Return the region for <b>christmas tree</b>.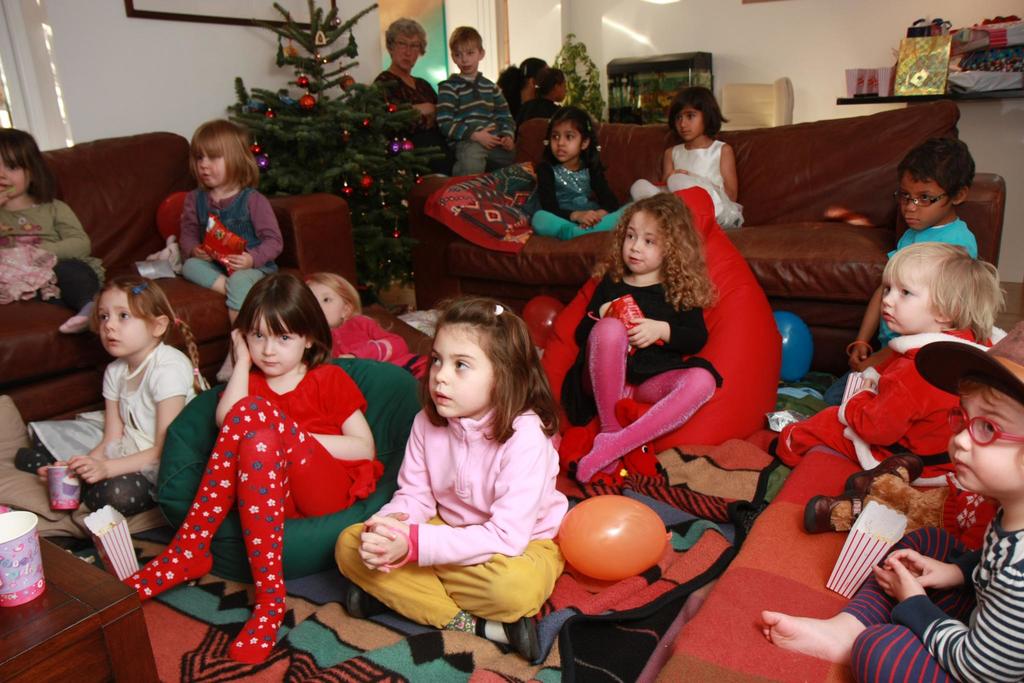
(229,0,426,216).
